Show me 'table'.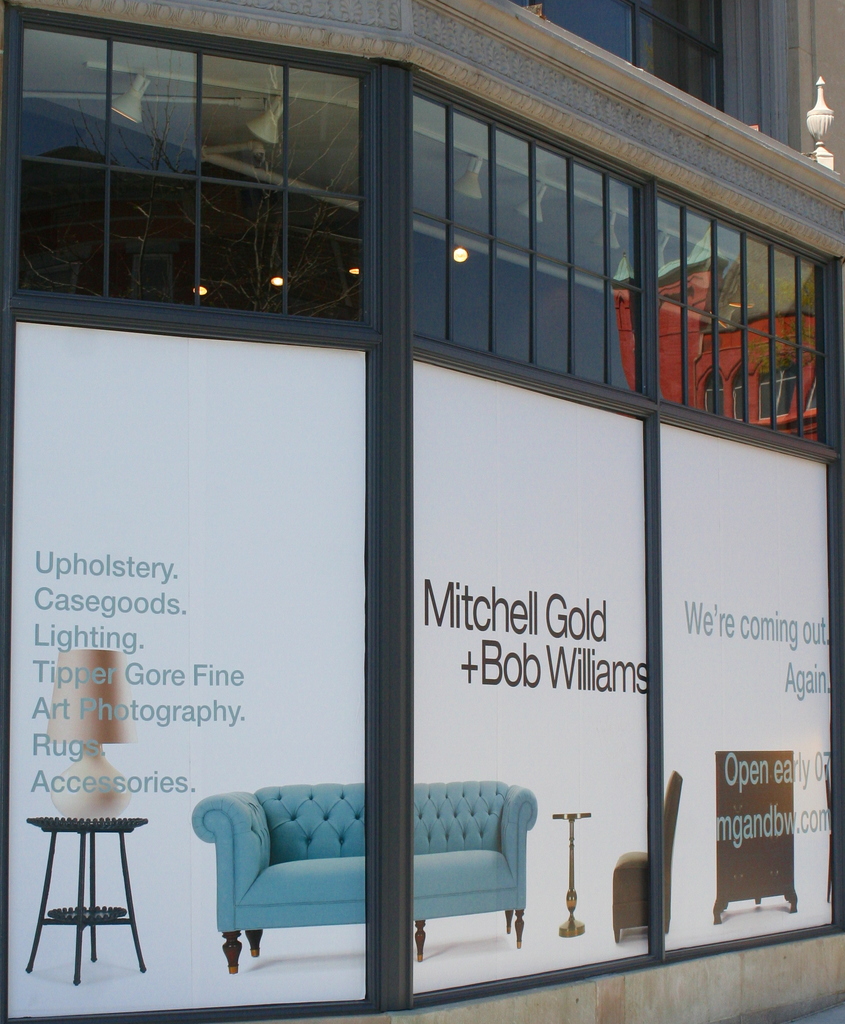
'table' is here: left=27, top=811, right=153, bottom=988.
